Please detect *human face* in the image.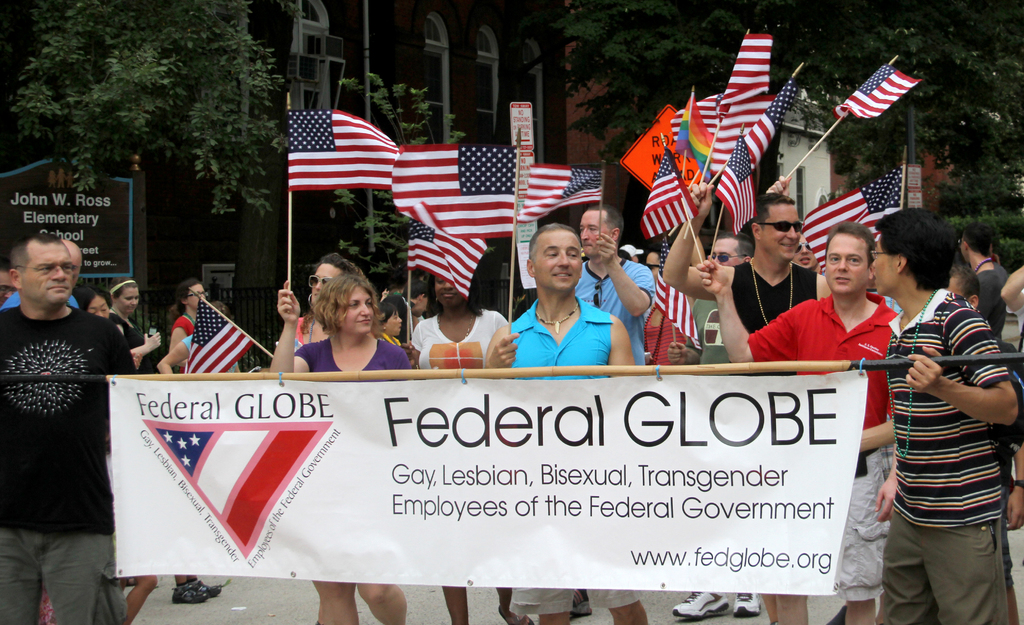
339 287 374 334.
